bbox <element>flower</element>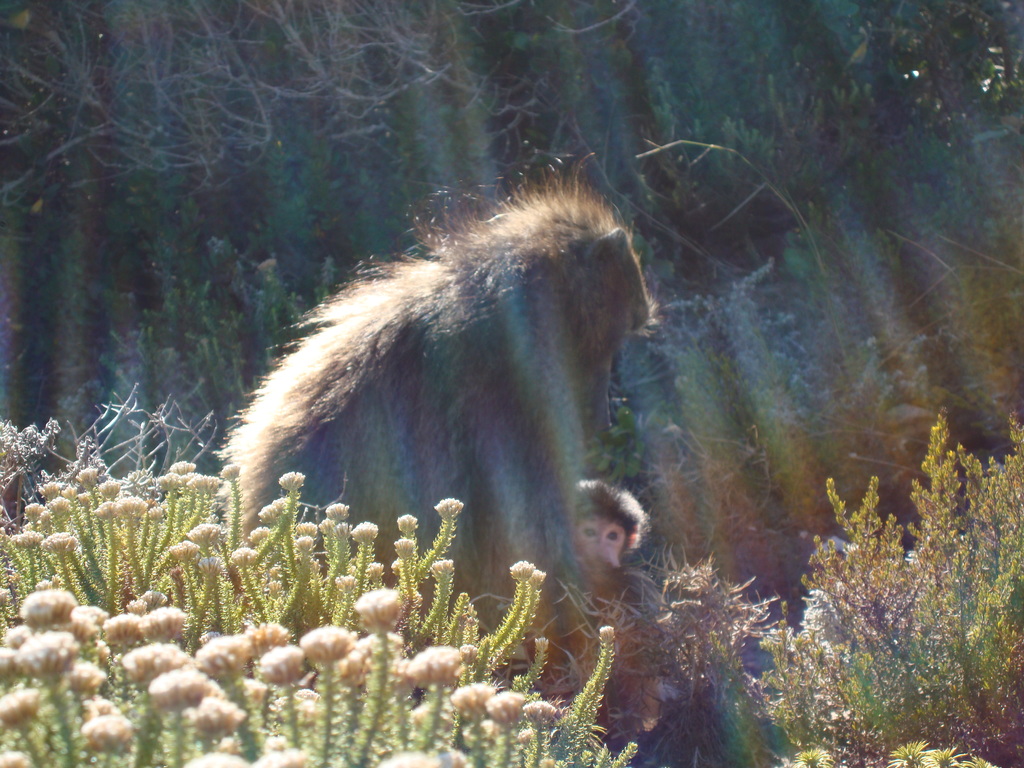
[508,560,534,582]
